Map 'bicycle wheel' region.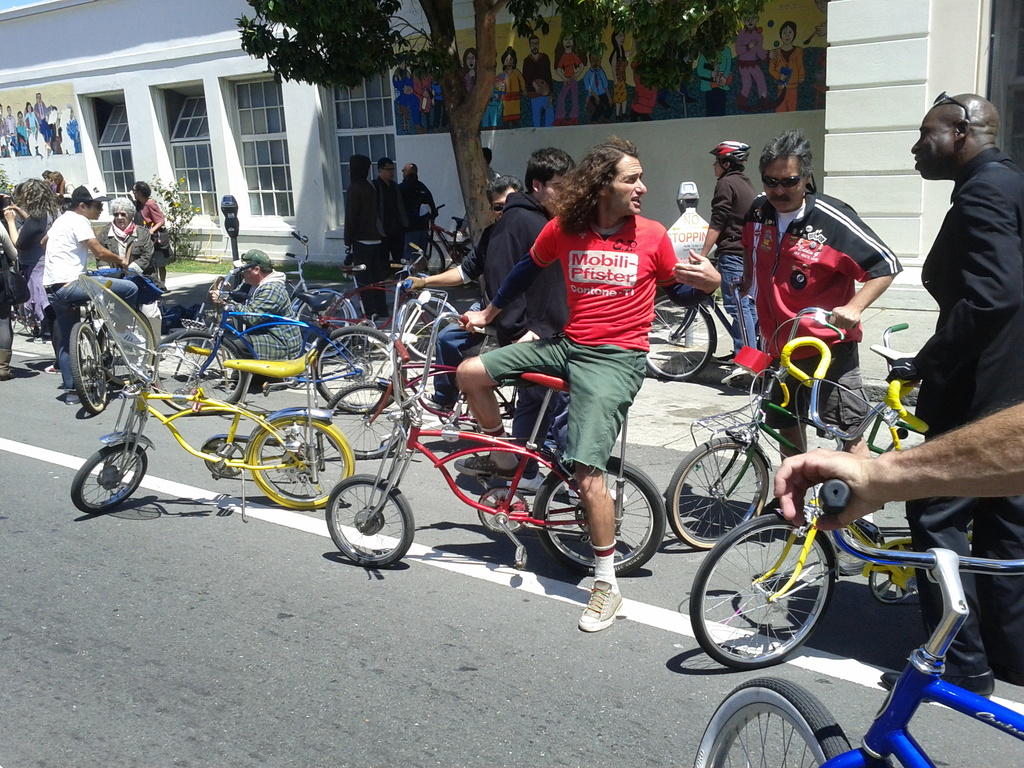
Mapped to BBox(310, 322, 396, 412).
